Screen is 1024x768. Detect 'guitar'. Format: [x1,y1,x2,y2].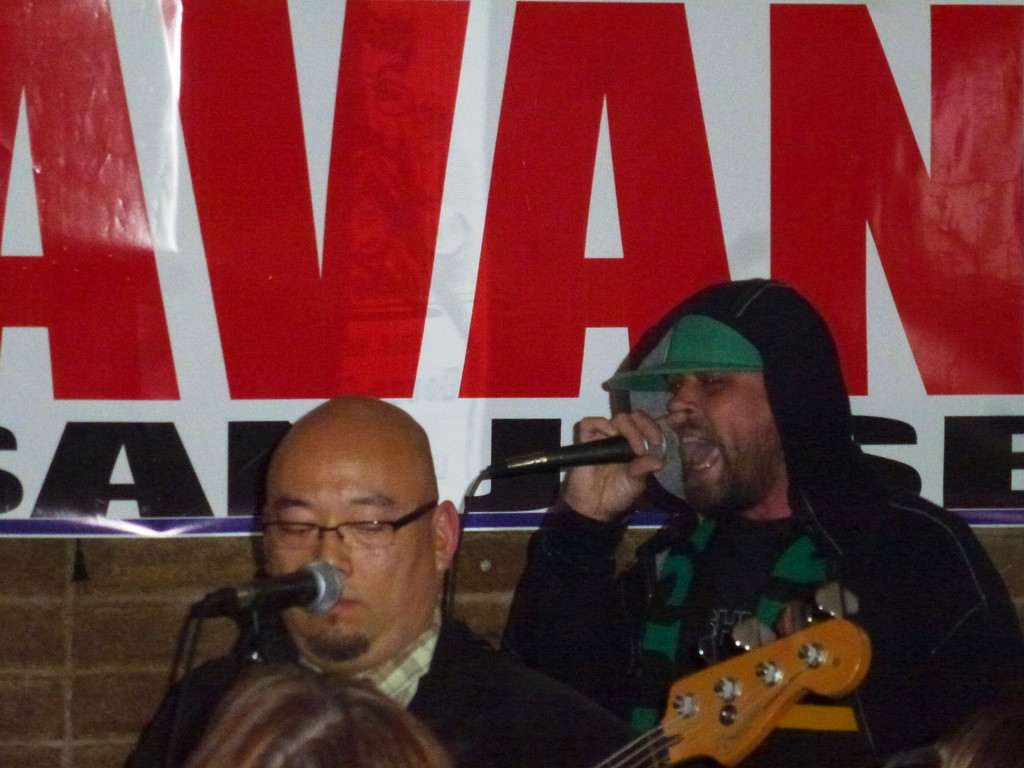
[587,609,872,767].
